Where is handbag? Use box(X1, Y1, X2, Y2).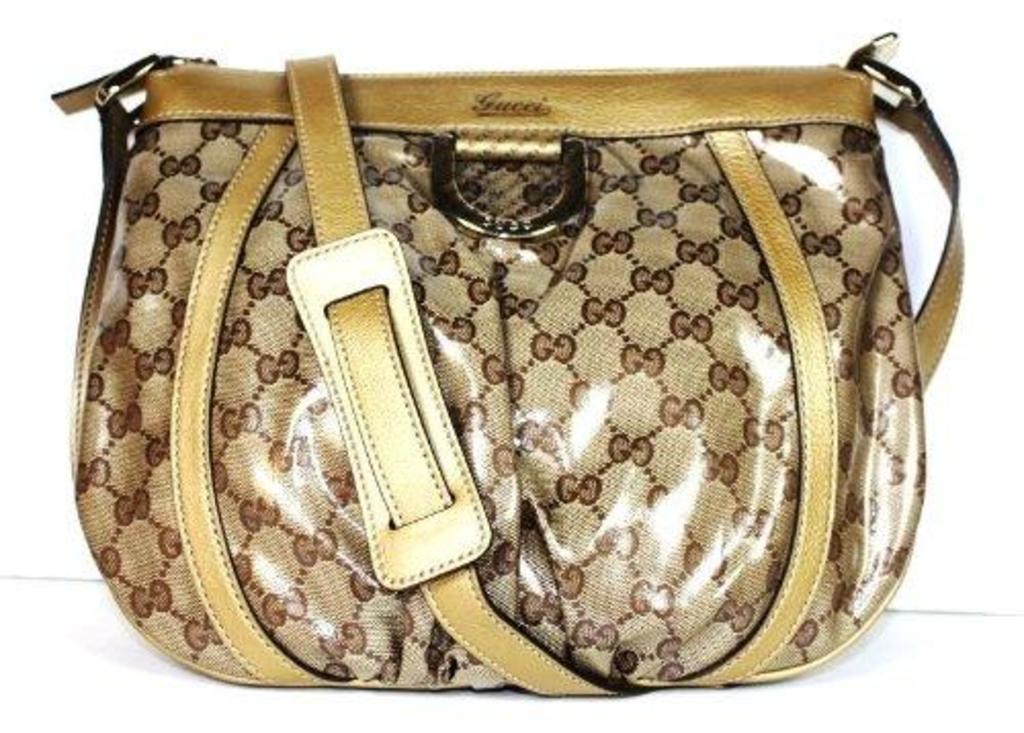
box(45, 29, 975, 700).
